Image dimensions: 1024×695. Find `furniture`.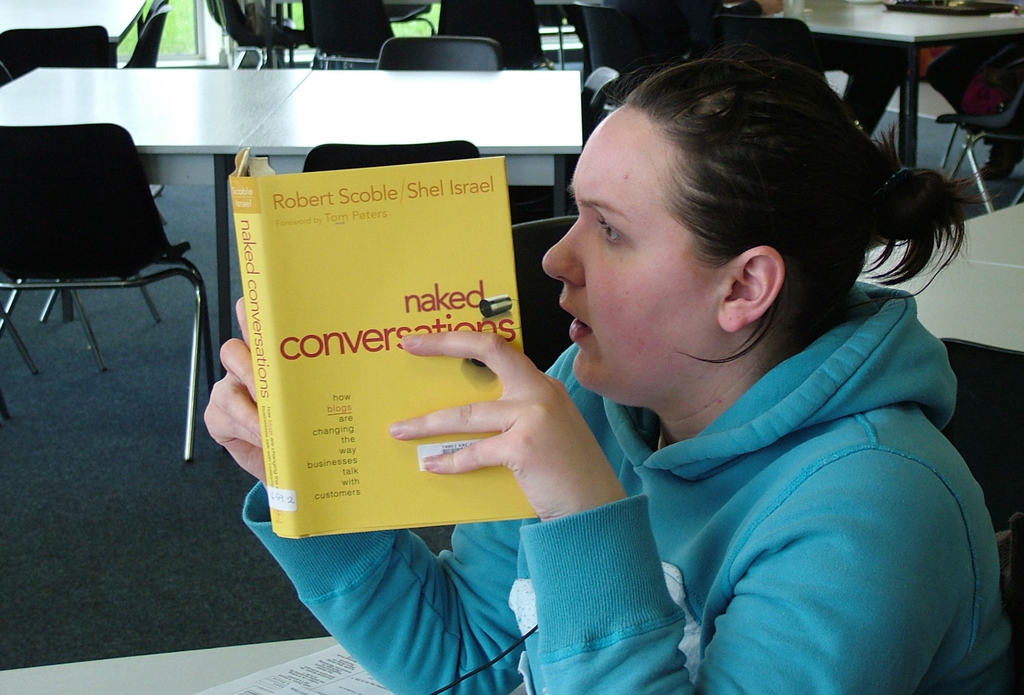
rect(855, 200, 1023, 354).
